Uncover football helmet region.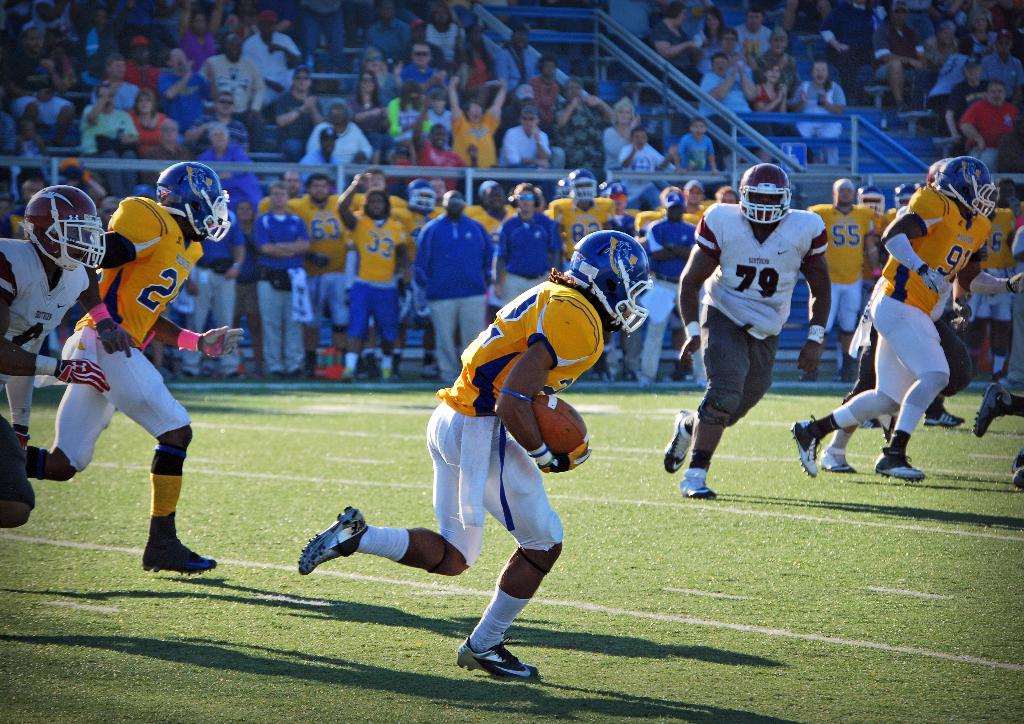
Uncovered: left=26, top=184, right=108, bottom=279.
